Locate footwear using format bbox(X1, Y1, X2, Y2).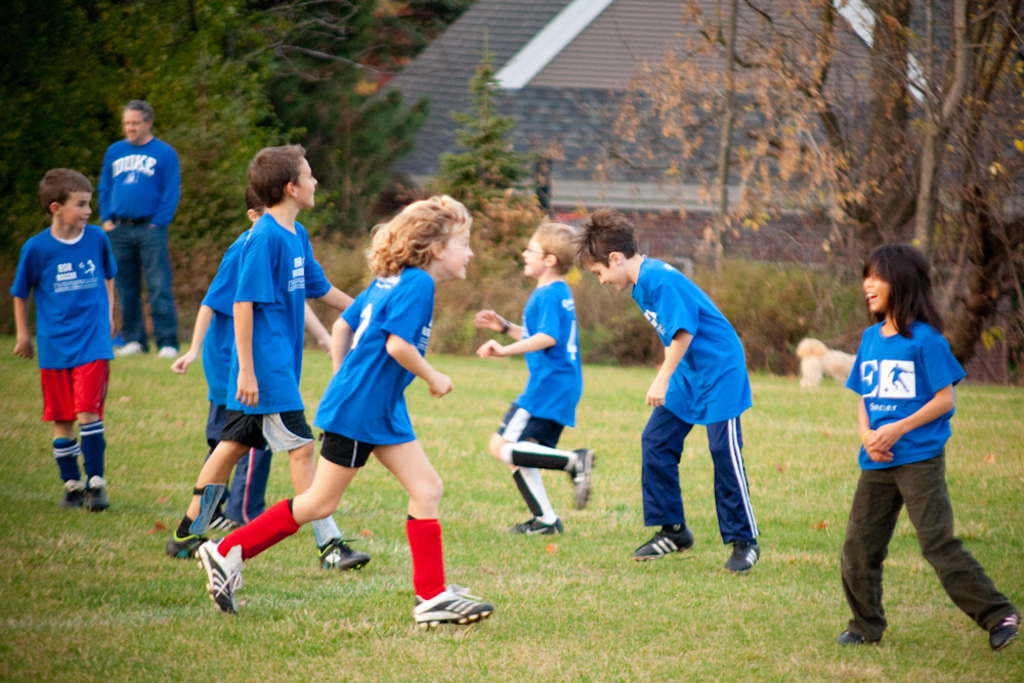
bbox(166, 525, 217, 561).
